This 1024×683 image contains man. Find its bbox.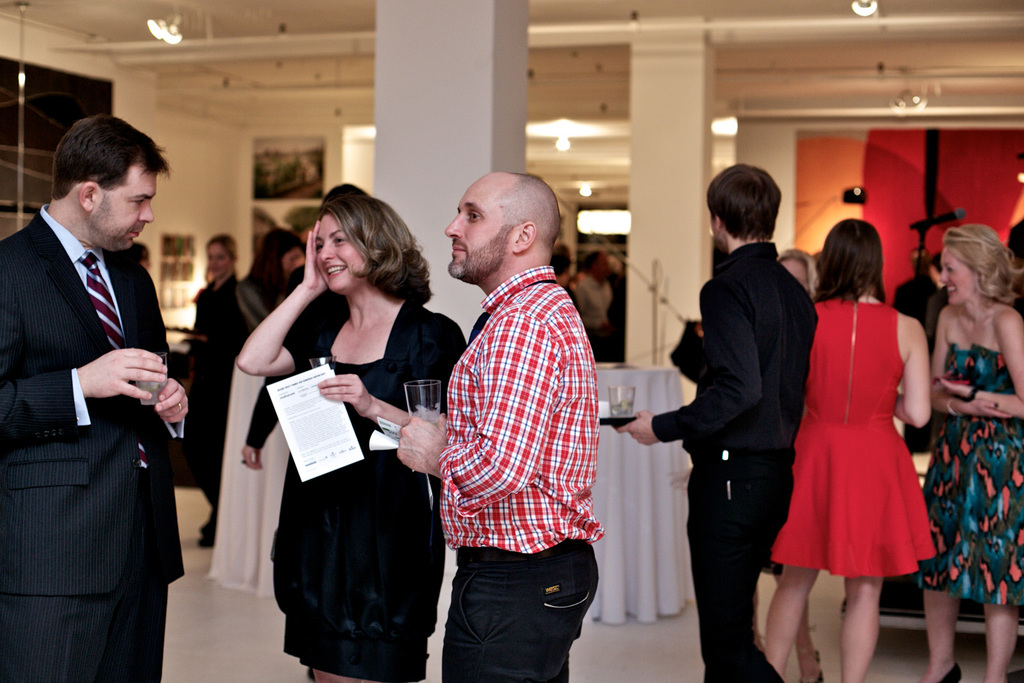
left=620, top=161, right=806, bottom=682.
